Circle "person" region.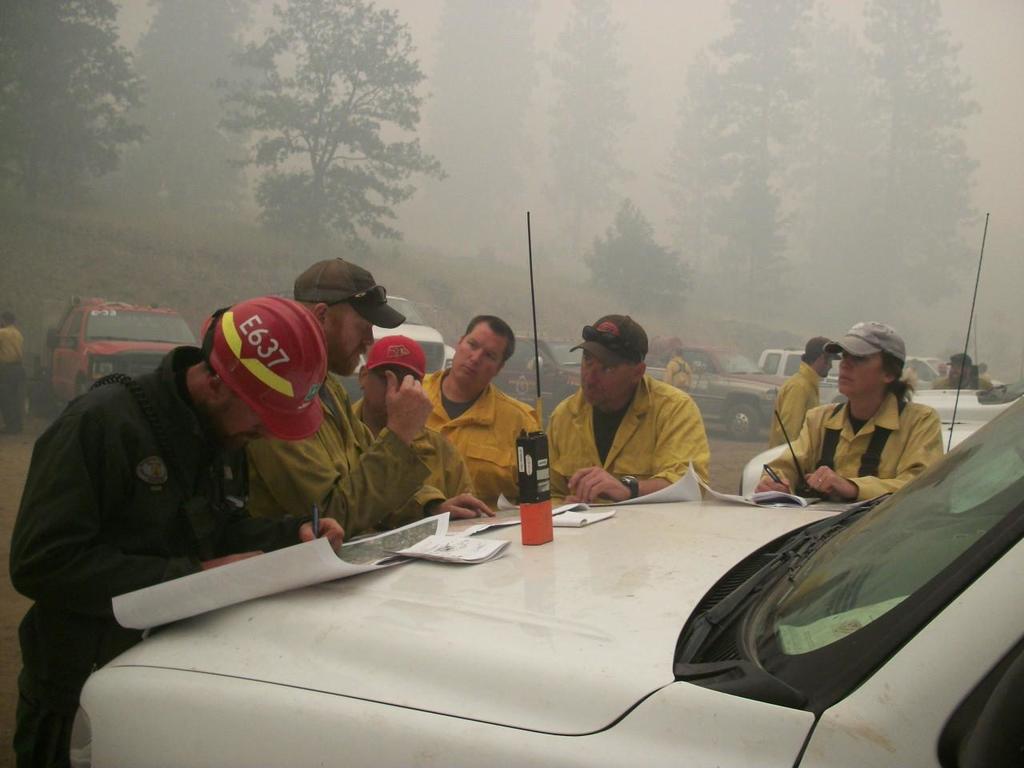
Region: box=[9, 298, 345, 767].
